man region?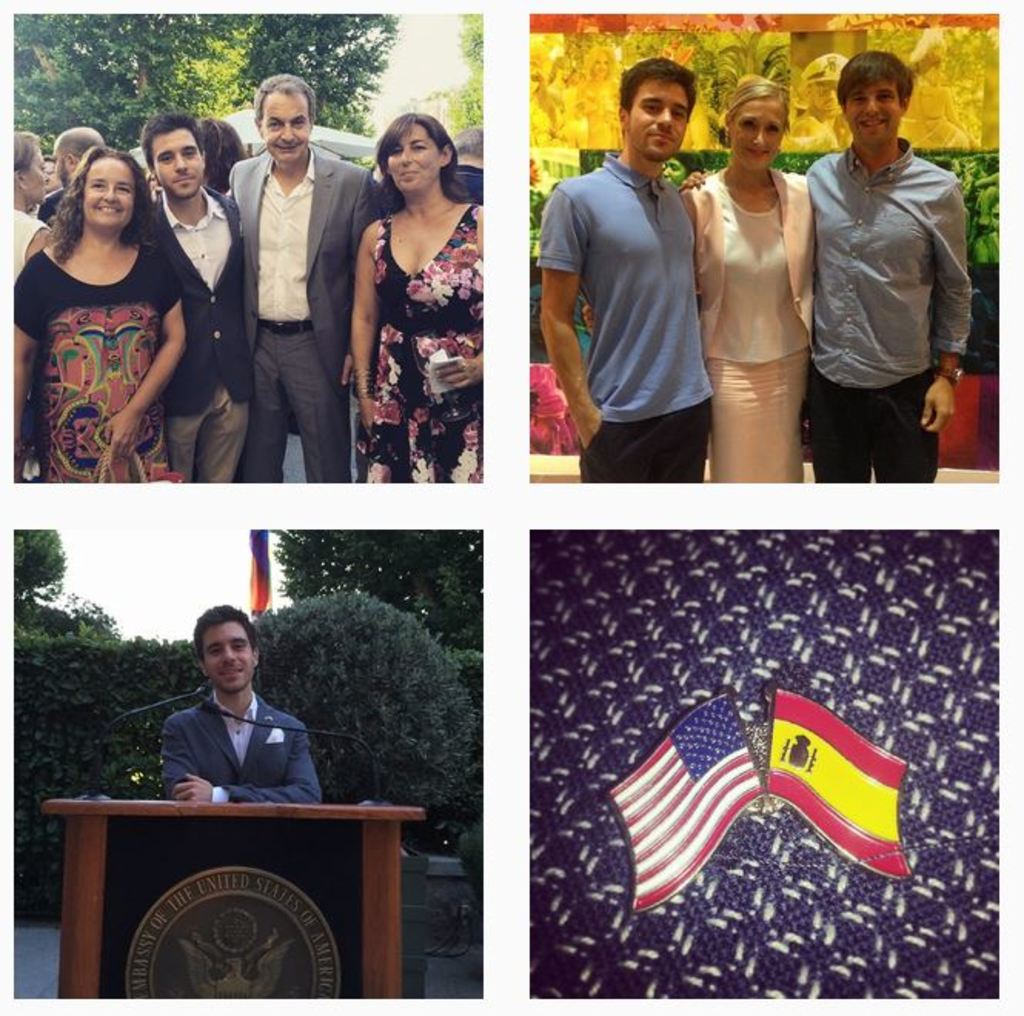
<box>222,71,396,482</box>
